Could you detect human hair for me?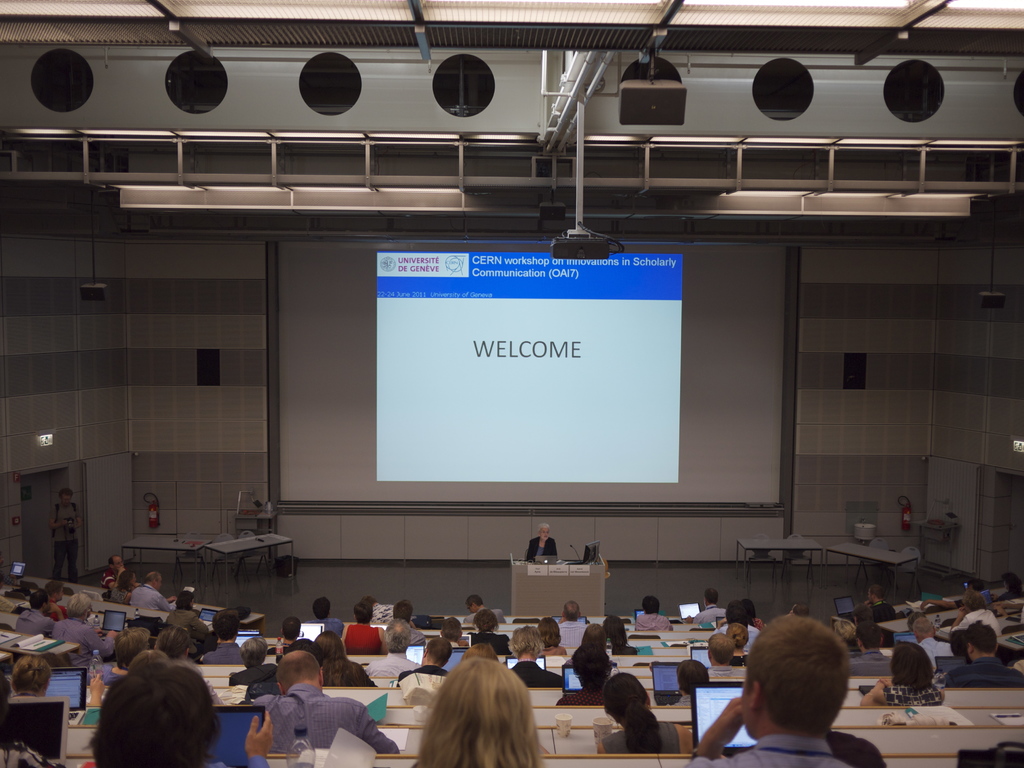
Detection result: 964, 590, 986, 609.
